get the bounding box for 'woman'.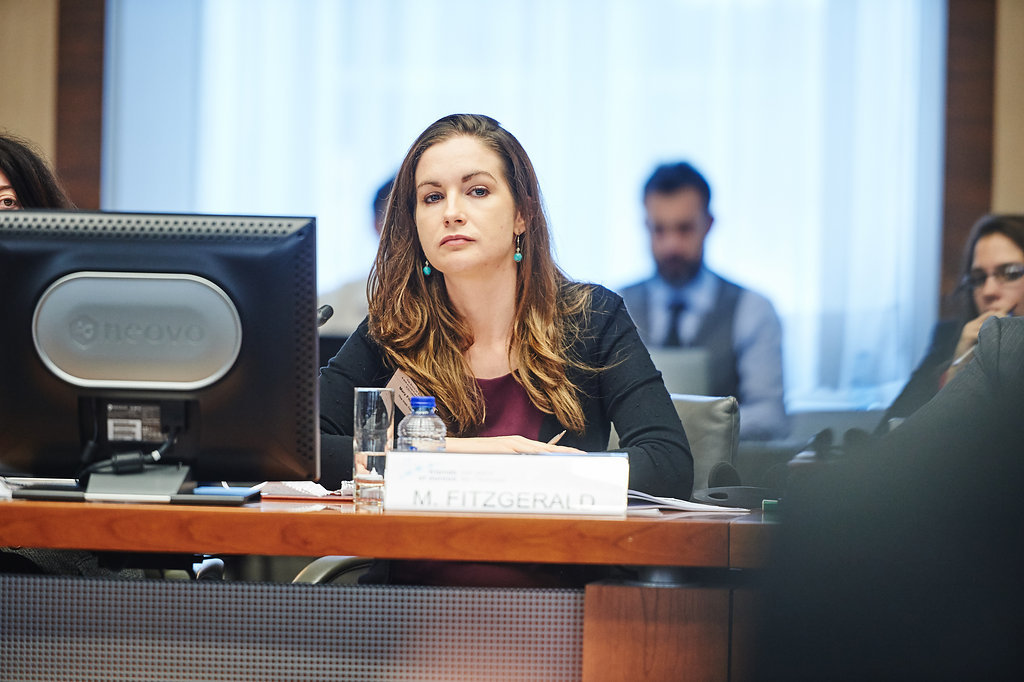
{"left": 868, "top": 213, "right": 1023, "bottom": 434}.
